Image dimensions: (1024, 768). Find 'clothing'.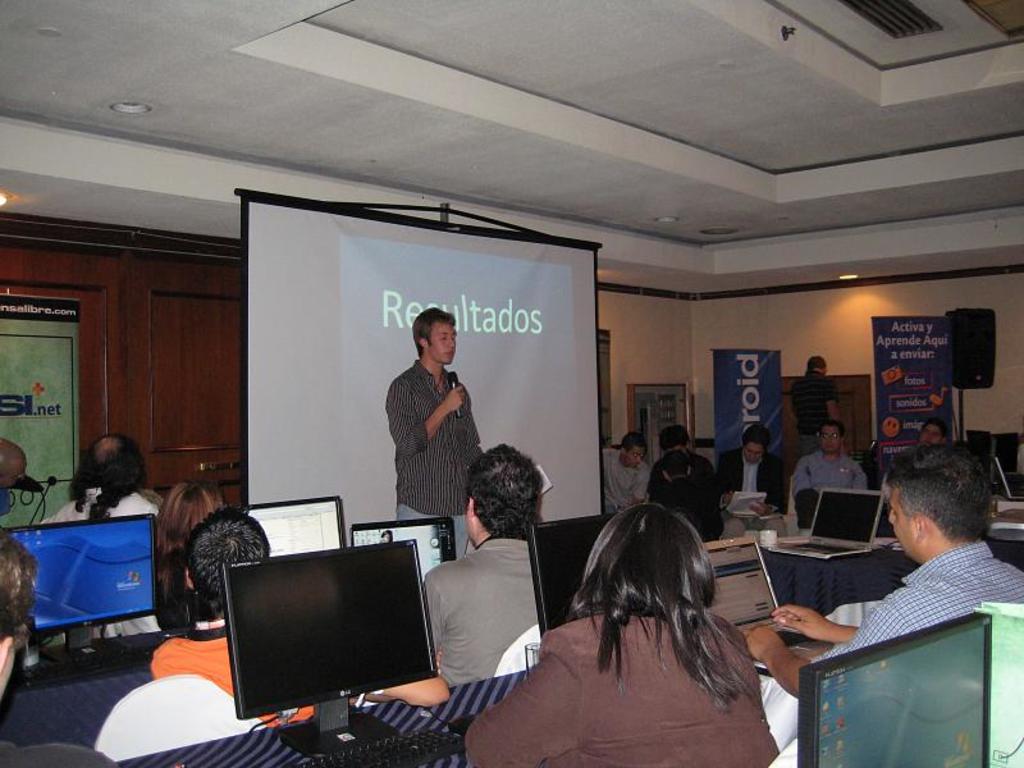
left=792, top=370, right=842, bottom=461.
